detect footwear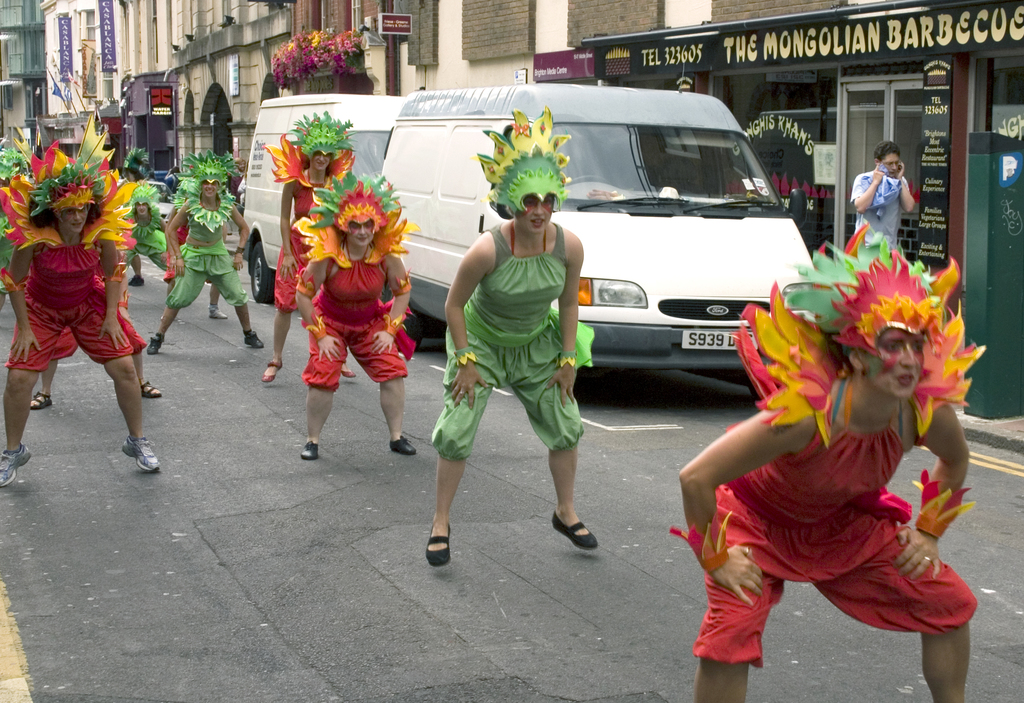
left=389, top=438, right=414, bottom=455
